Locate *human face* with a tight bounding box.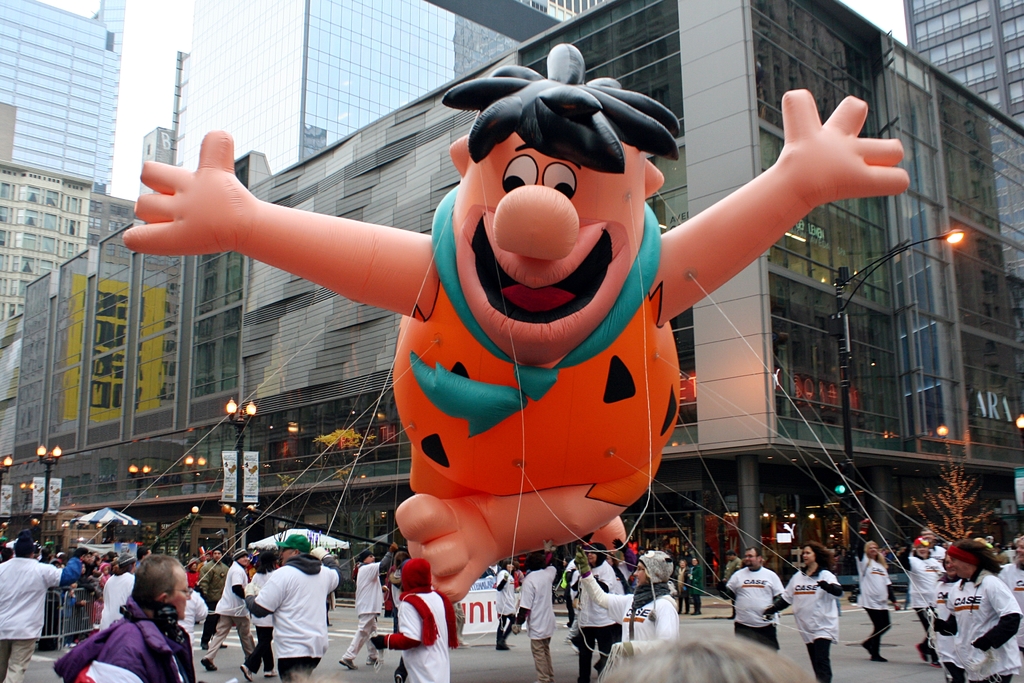
{"left": 172, "top": 567, "right": 191, "bottom": 622}.
